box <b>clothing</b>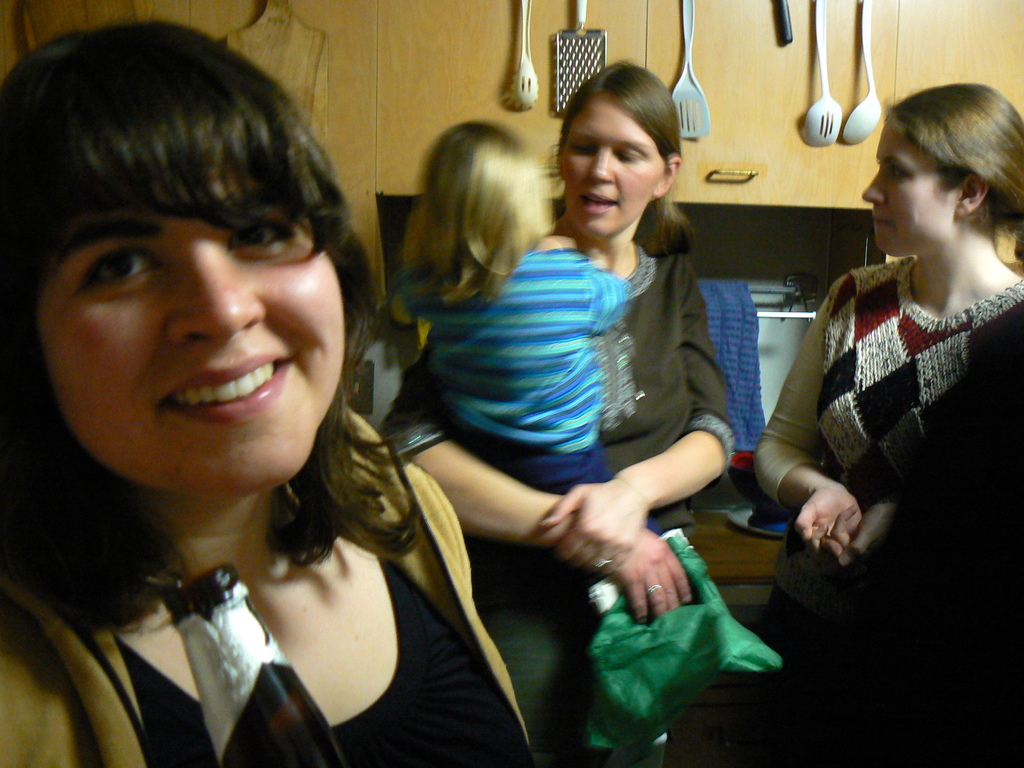
<bbox>376, 241, 737, 765</bbox>
